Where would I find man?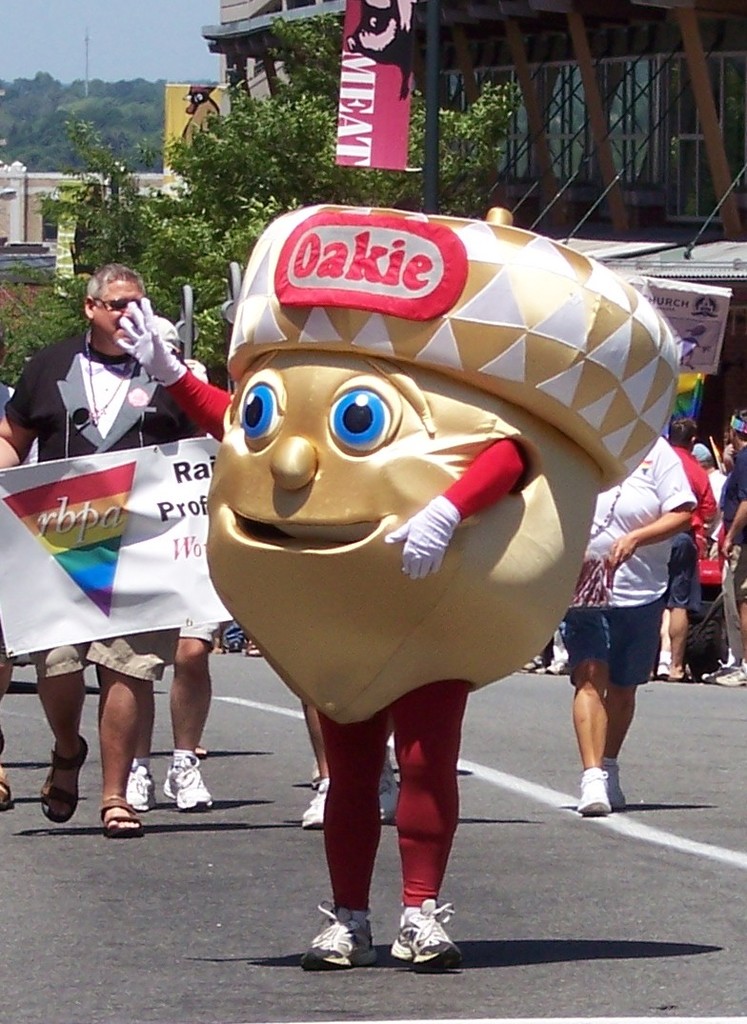
At region(0, 254, 145, 844).
